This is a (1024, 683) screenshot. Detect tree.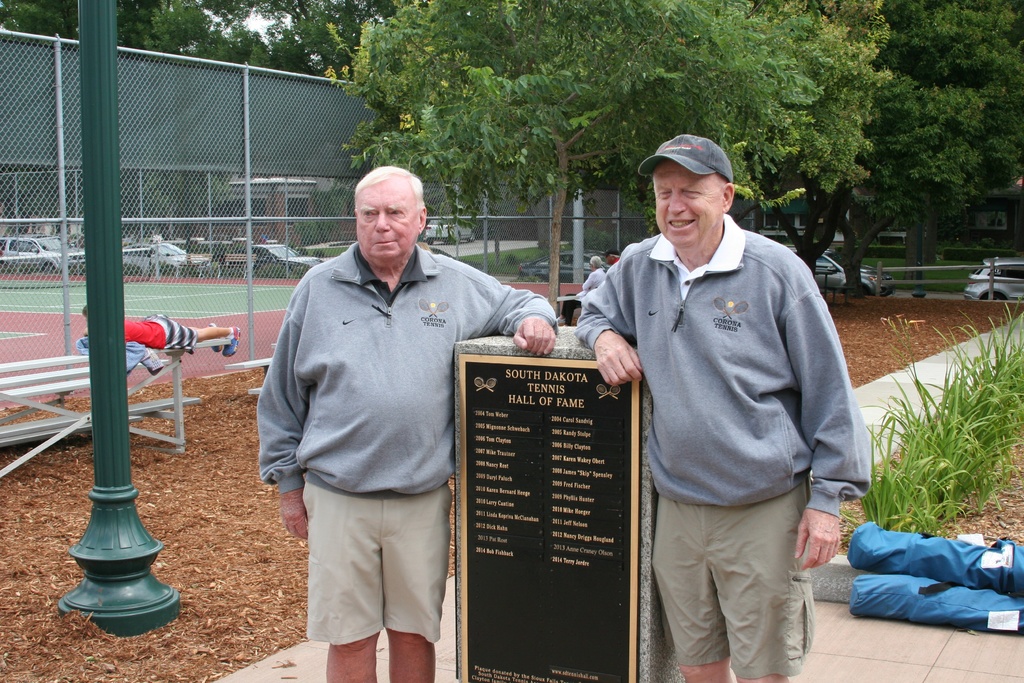
x1=0, y1=0, x2=401, y2=74.
